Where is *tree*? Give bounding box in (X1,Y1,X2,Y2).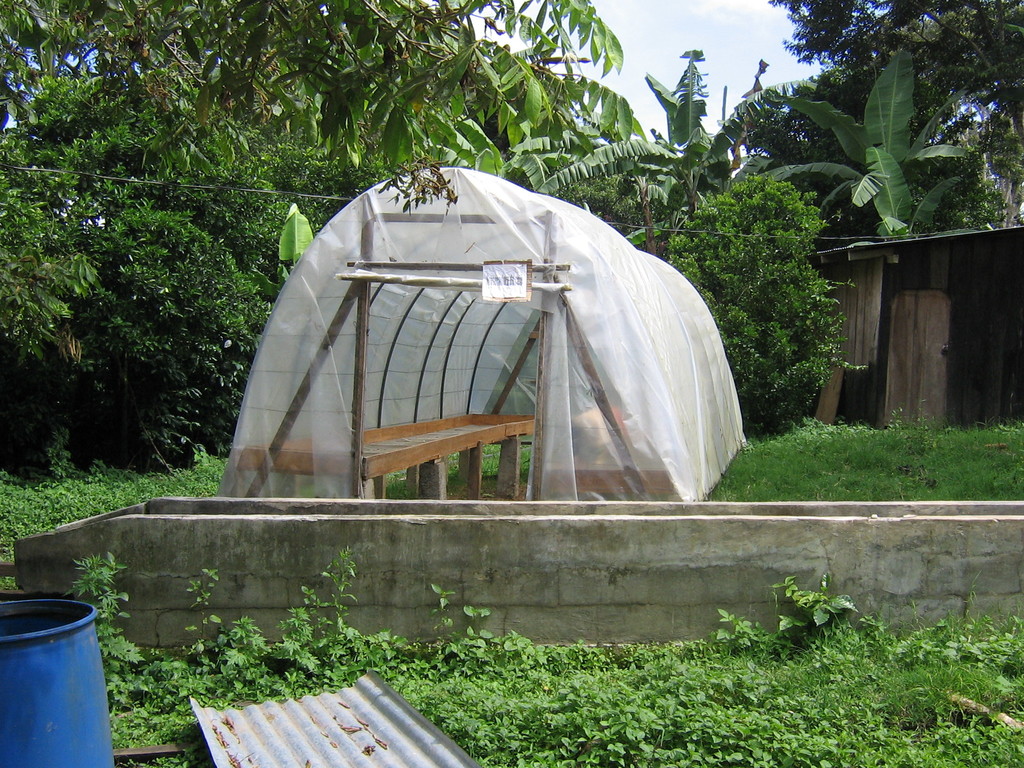
(968,86,1021,223).
